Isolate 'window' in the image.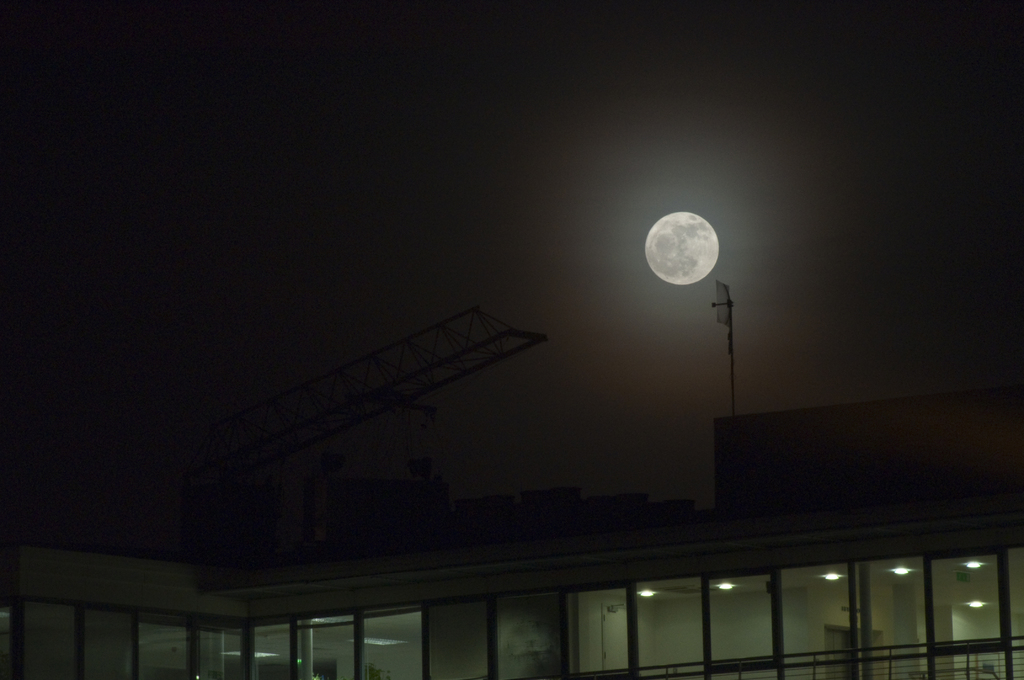
Isolated region: <region>940, 551, 1018, 679</region>.
